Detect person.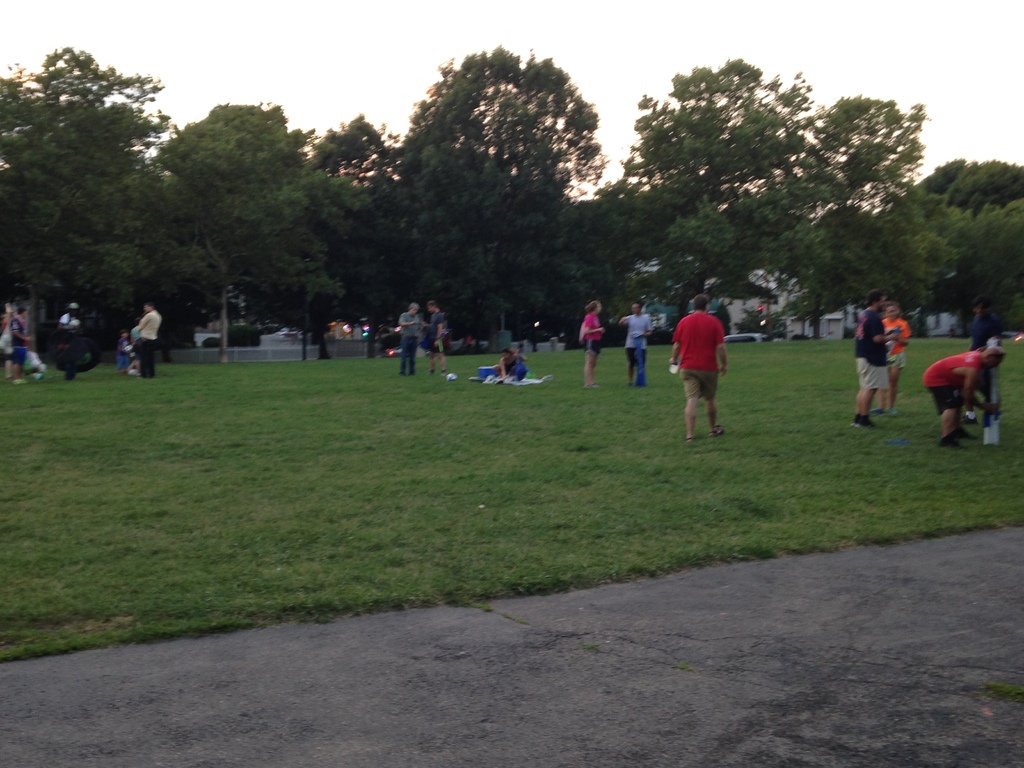
Detected at [x1=0, y1=312, x2=13, y2=376].
